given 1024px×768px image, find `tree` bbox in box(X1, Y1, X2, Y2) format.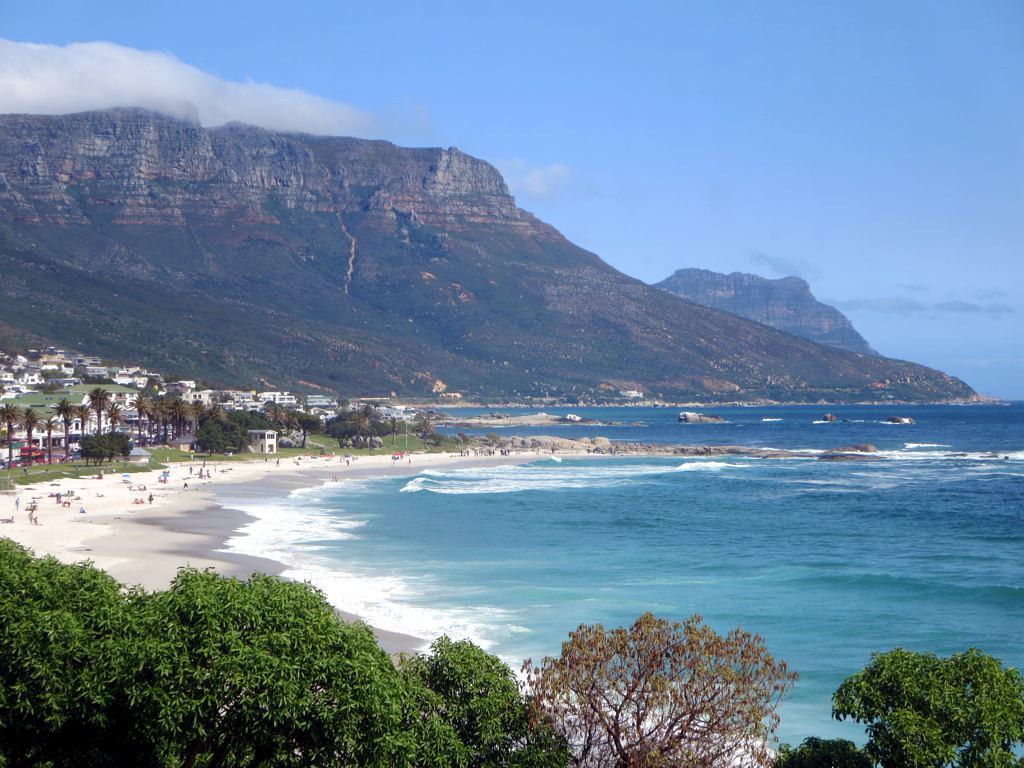
box(54, 398, 81, 454).
